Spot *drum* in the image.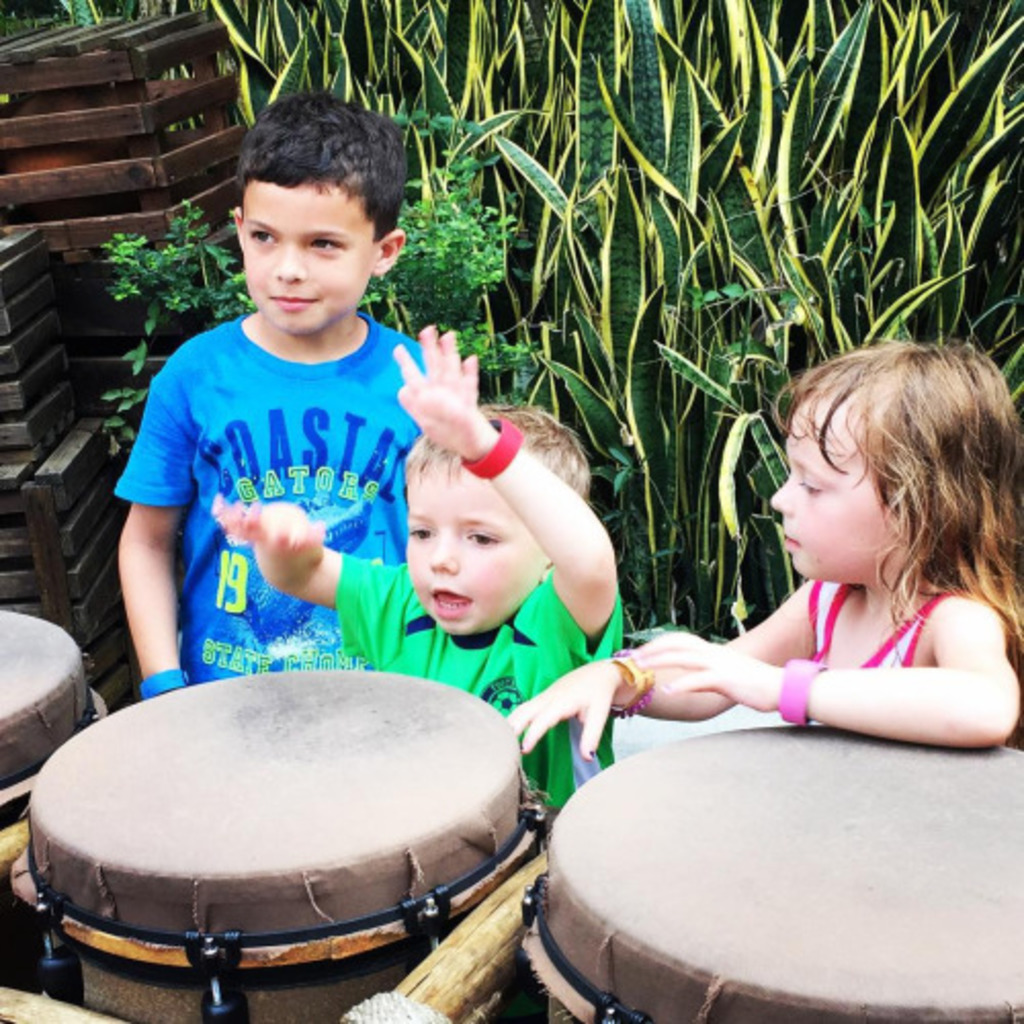
*drum* found at bbox=[0, 604, 111, 989].
